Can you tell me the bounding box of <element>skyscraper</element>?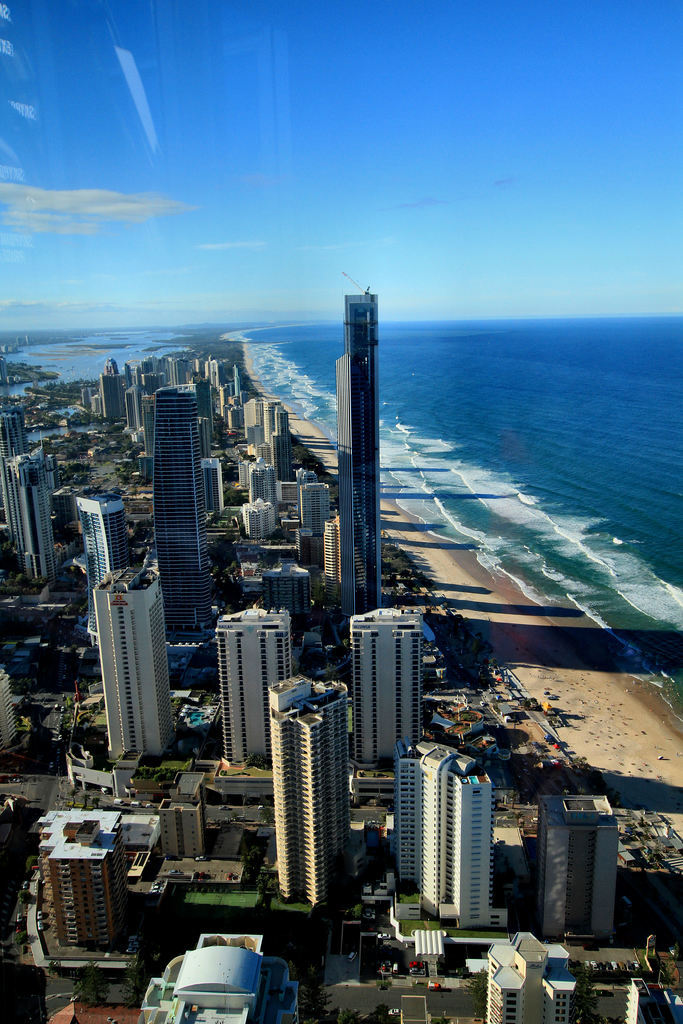
box=[388, 744, 506, 930].
